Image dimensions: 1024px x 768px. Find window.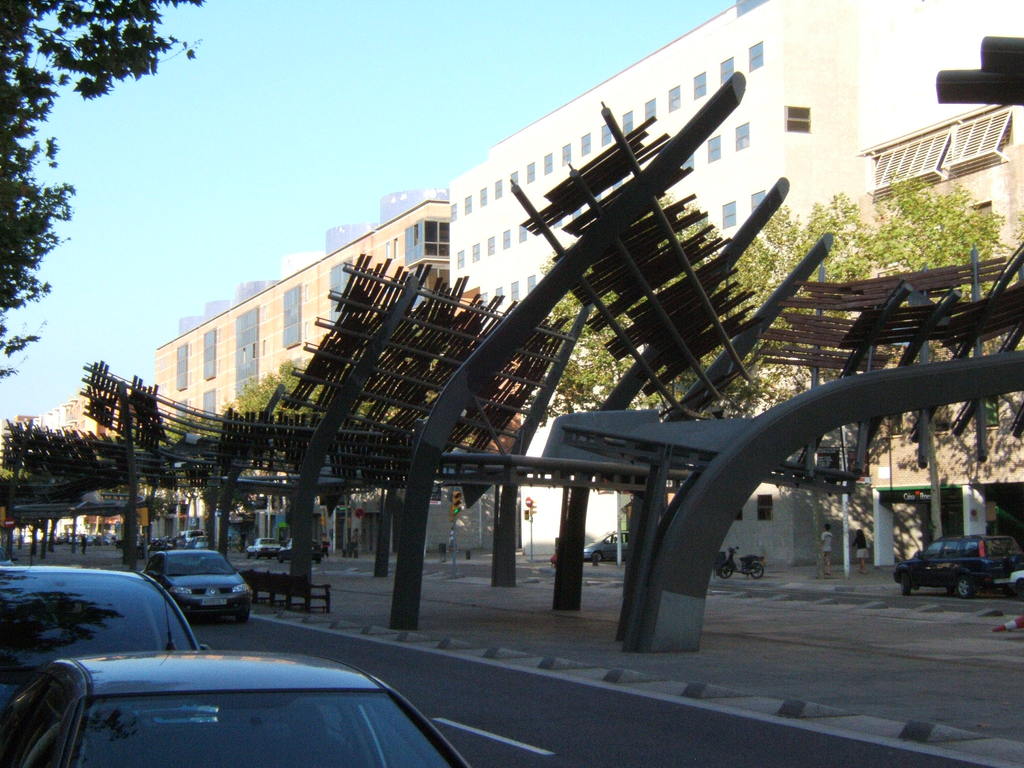
x1=523 y1=273 x2=537 y2=297.
